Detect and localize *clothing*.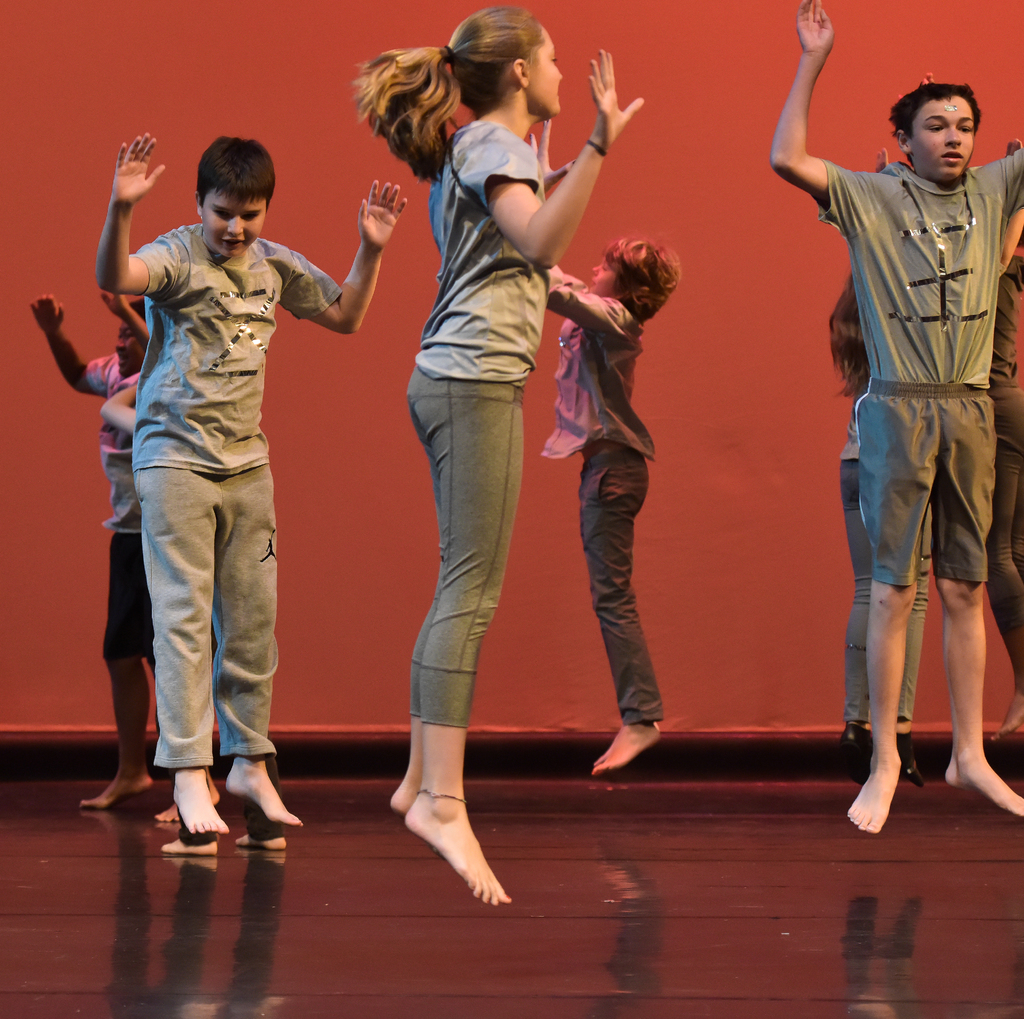
Localized at (x1=822, y1=147, x2=1009, y2=386).
